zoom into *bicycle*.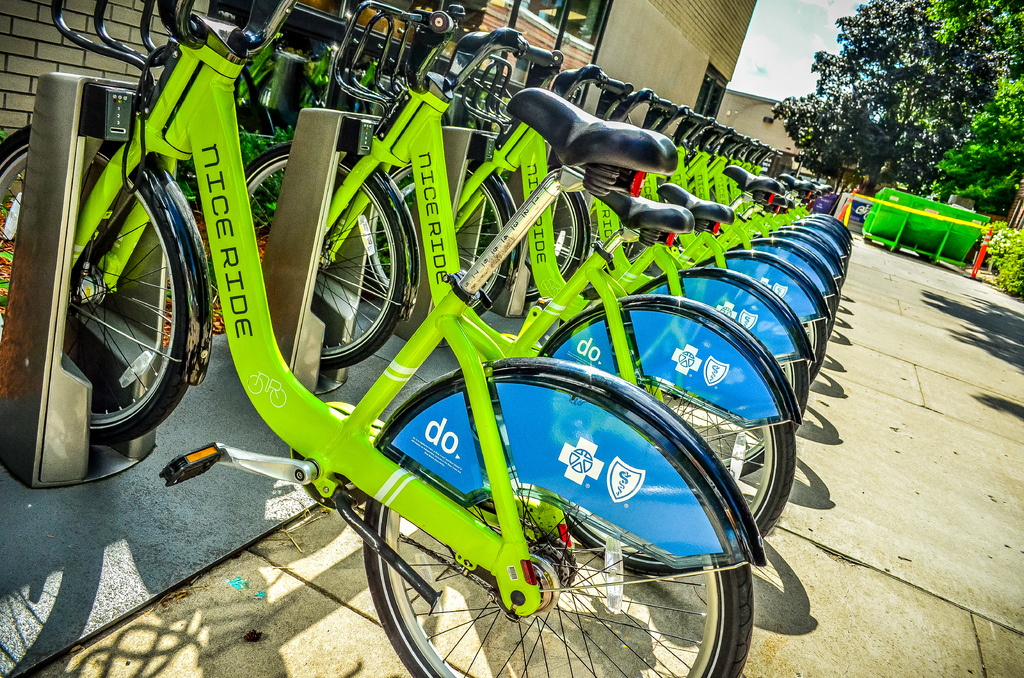
Zoom target: [668, 109, 860, 296].
